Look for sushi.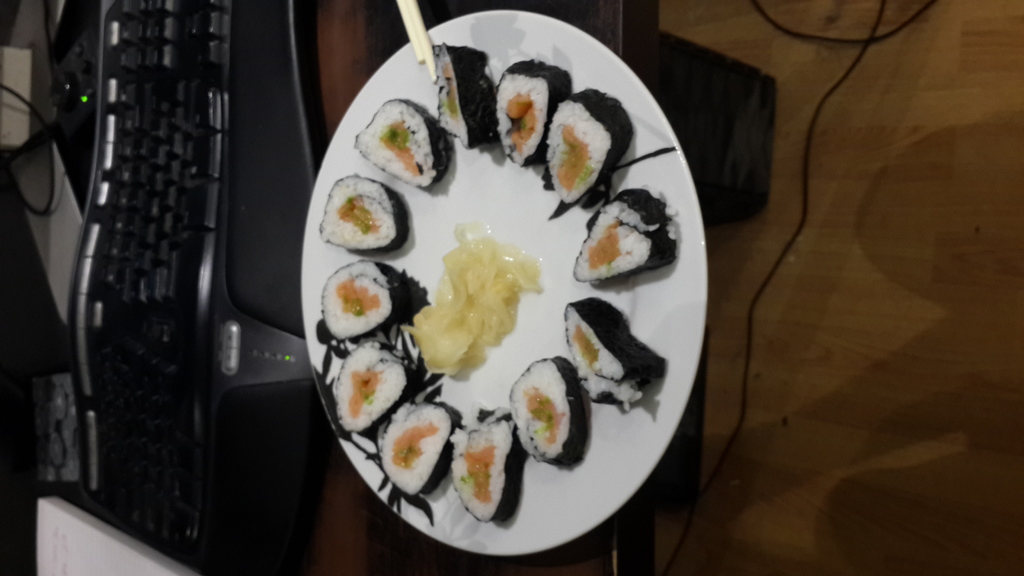
Found: <bbox>320, 175, 406, 244</bbox>.
